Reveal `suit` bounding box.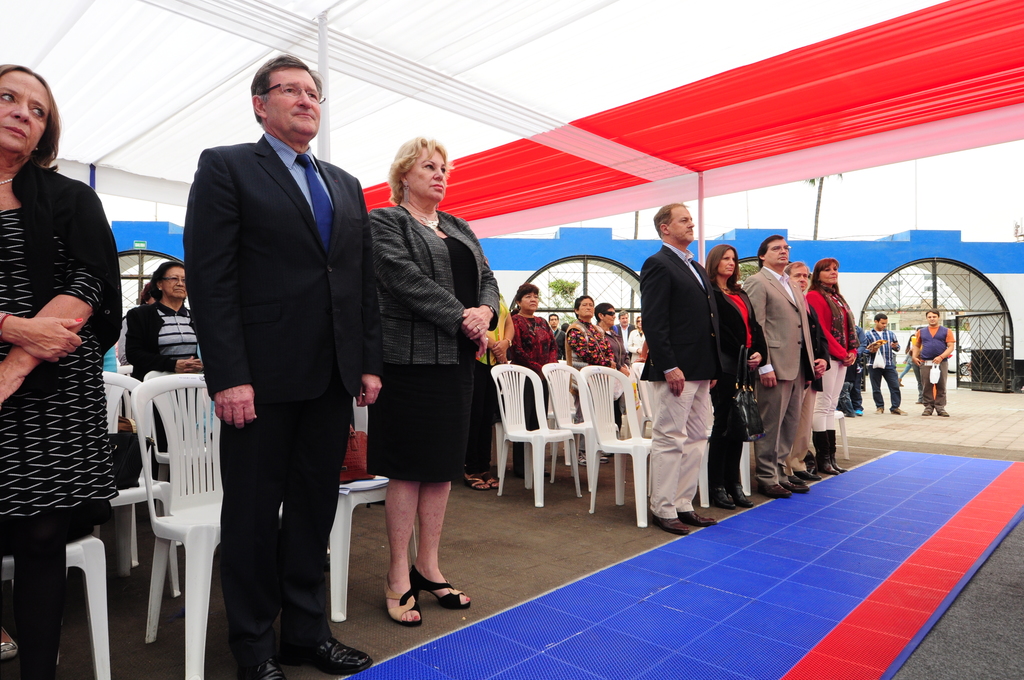
Revealed: left=177, top=50, right=372, bottom=665.
